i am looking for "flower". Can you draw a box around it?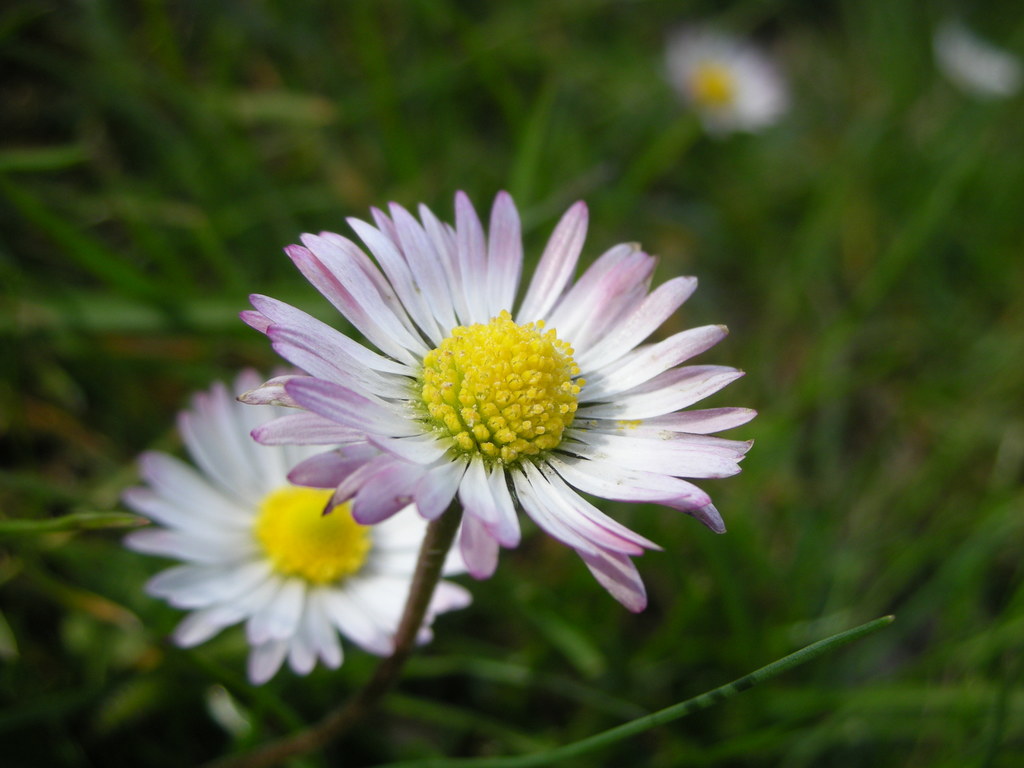
Sure, the bounding box is 212/186/760/650.
